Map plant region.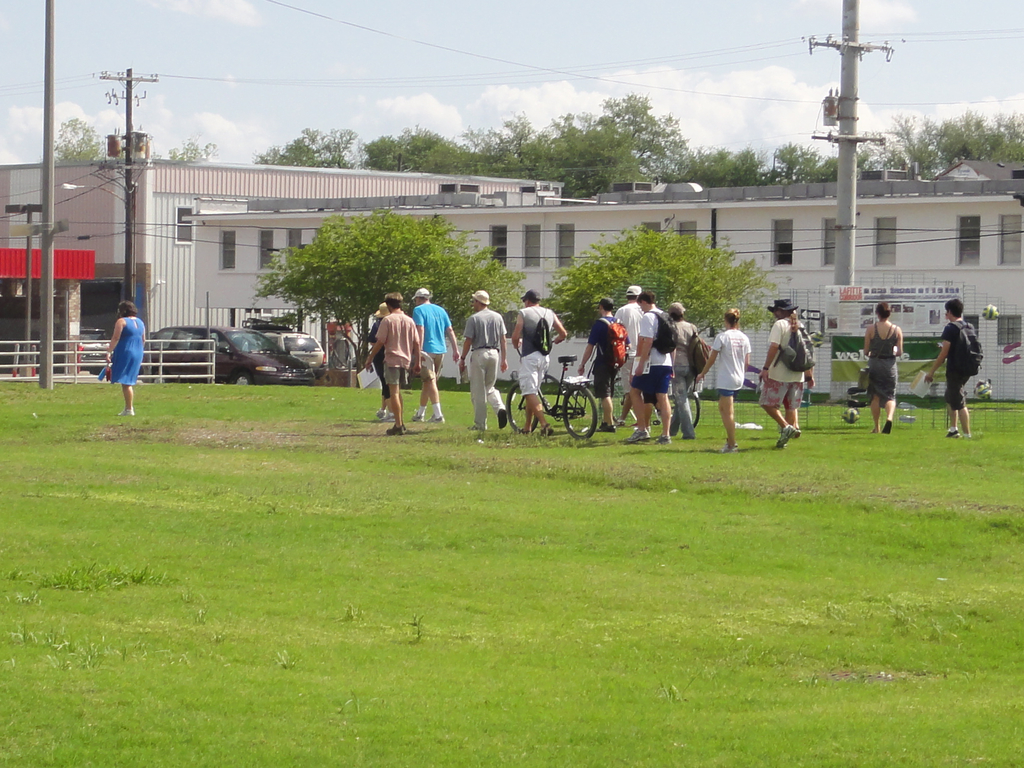
Mapped to x1=251, y1=200, x2=527, y2=378.
